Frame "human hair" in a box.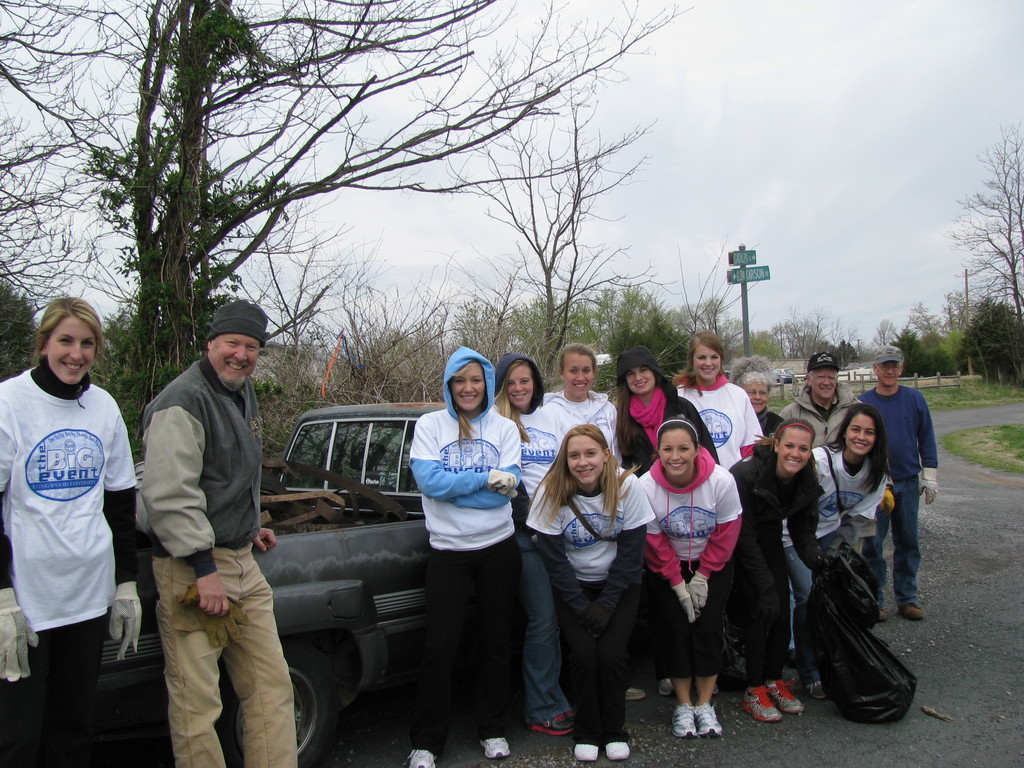
[207,332,220,353].
